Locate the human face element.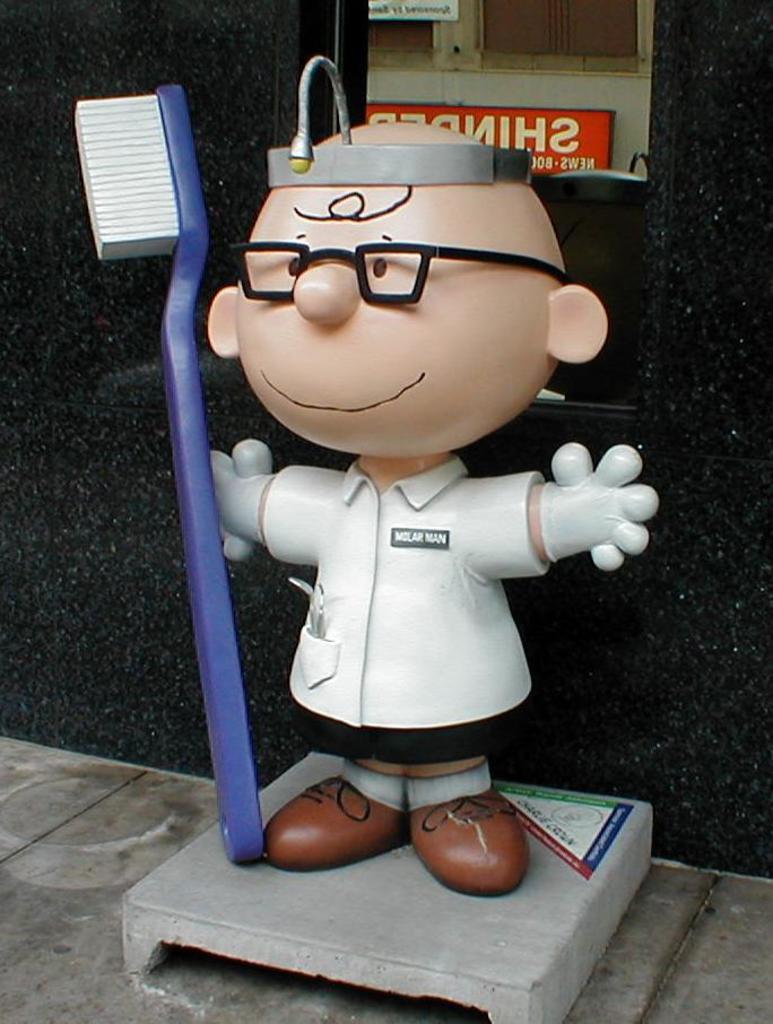
Element bbox: [233, 188, 544, 453].
